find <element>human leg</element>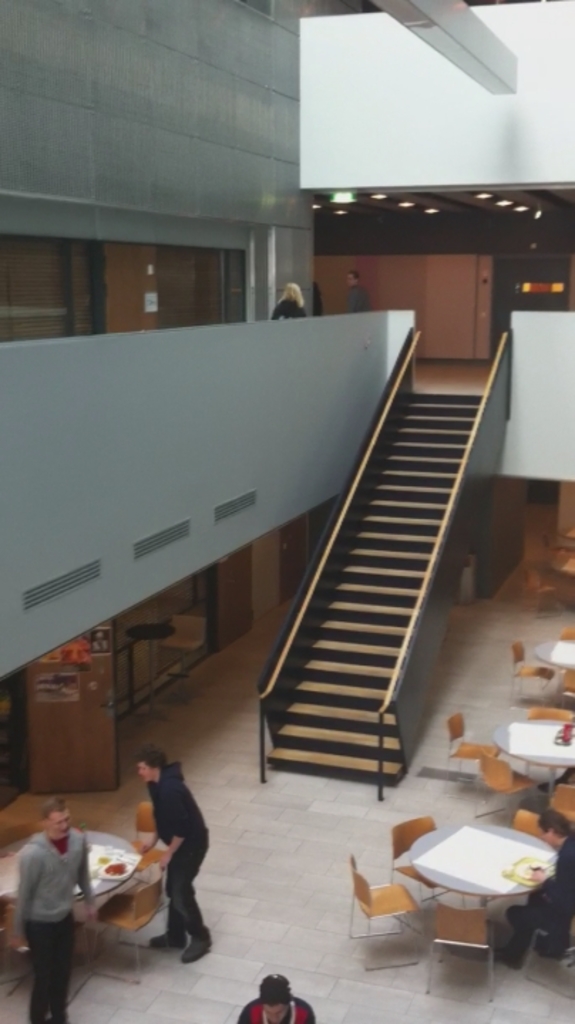
(494,900,566,969)
